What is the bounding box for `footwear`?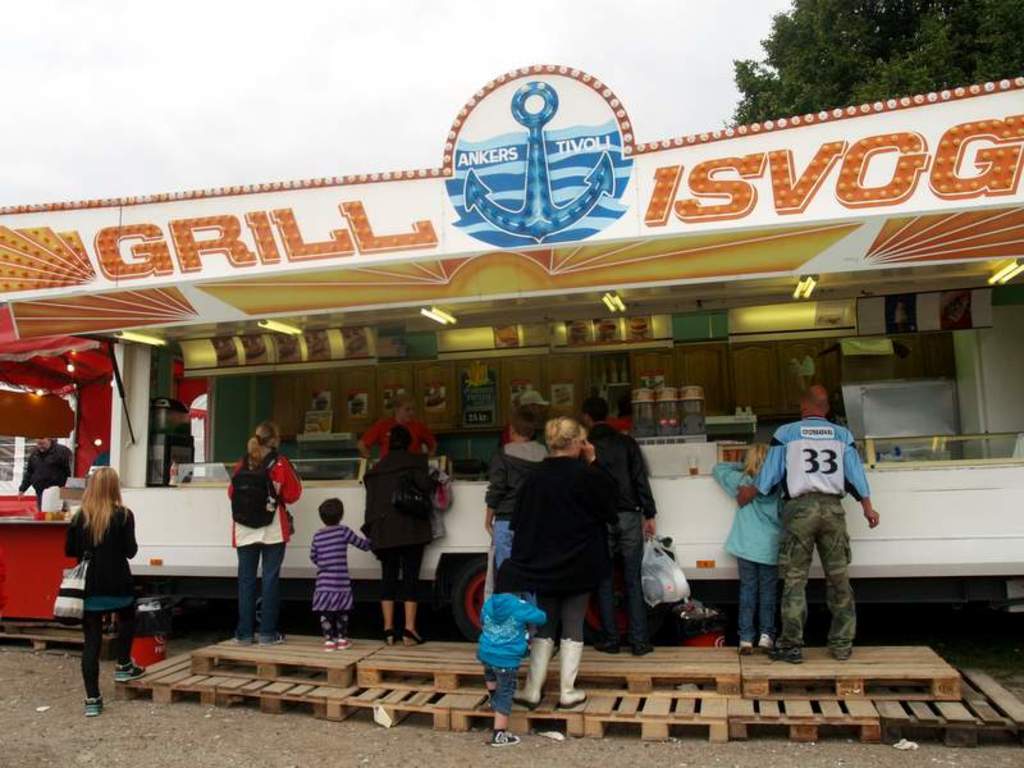
(835, 632, 852, 663).
